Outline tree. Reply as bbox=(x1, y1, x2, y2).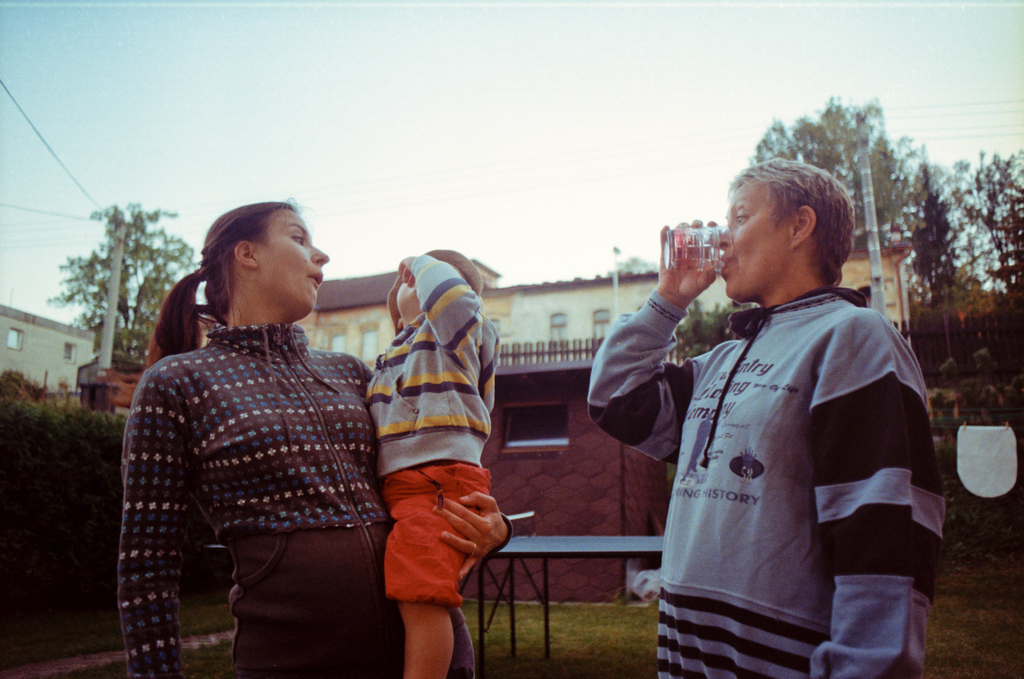
bbox=(746, 95, 928, 242).
